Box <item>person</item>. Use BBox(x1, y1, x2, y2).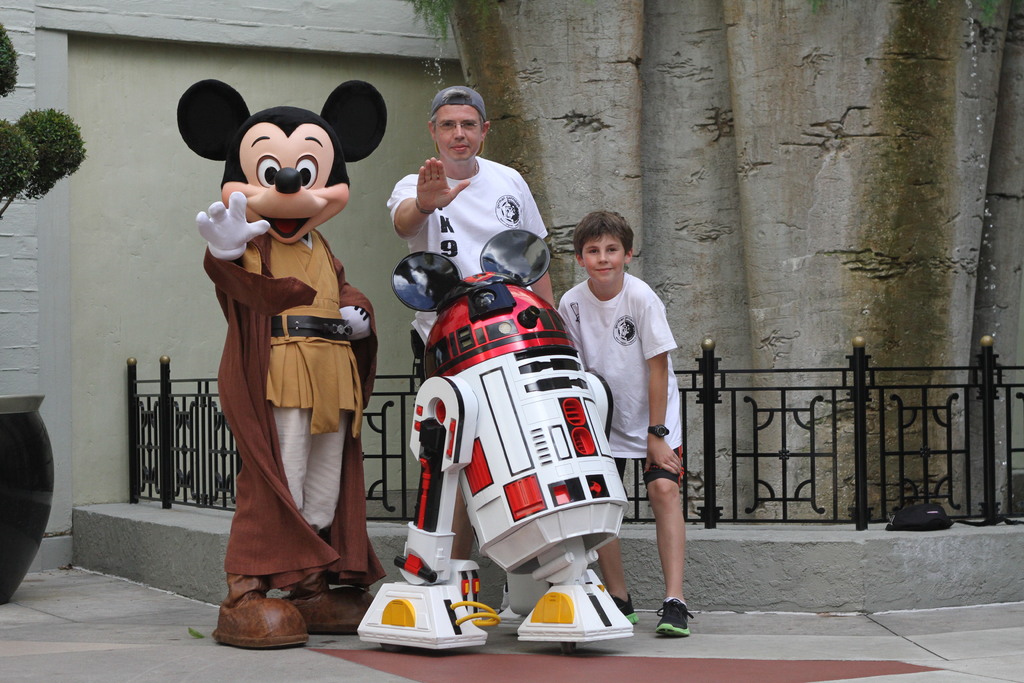
BBox(189, 103, 378, 634).
